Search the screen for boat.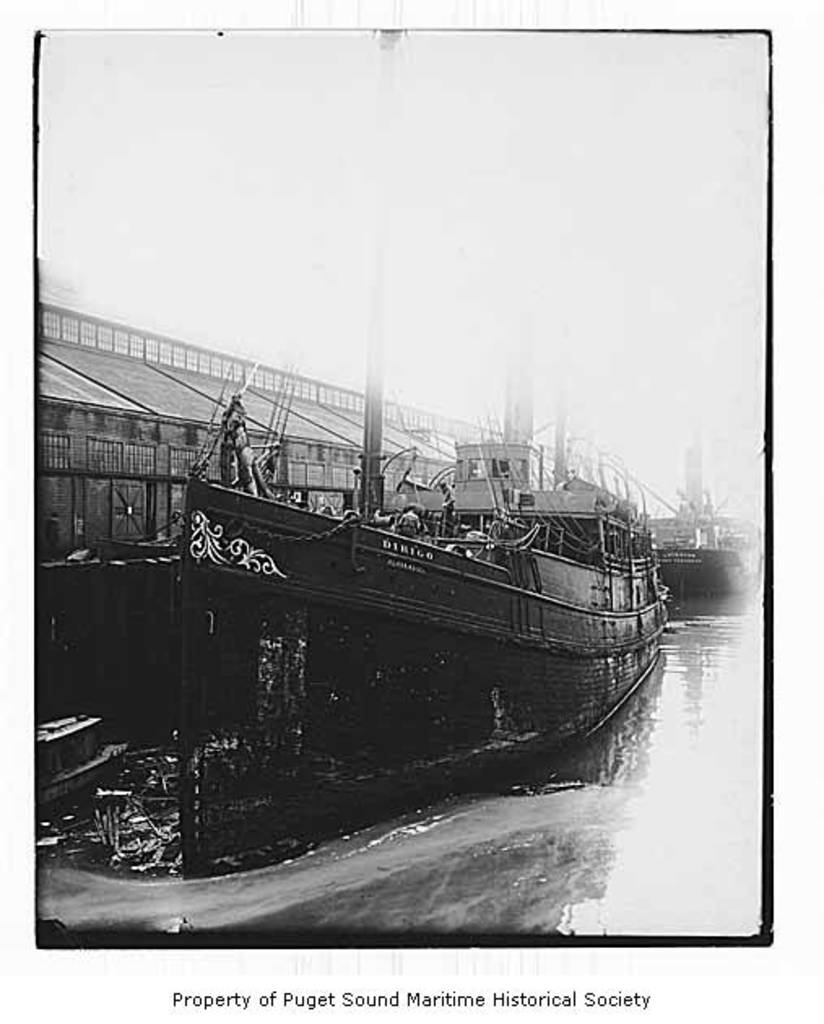
Found at BBox(639, 465, 769, 627).
